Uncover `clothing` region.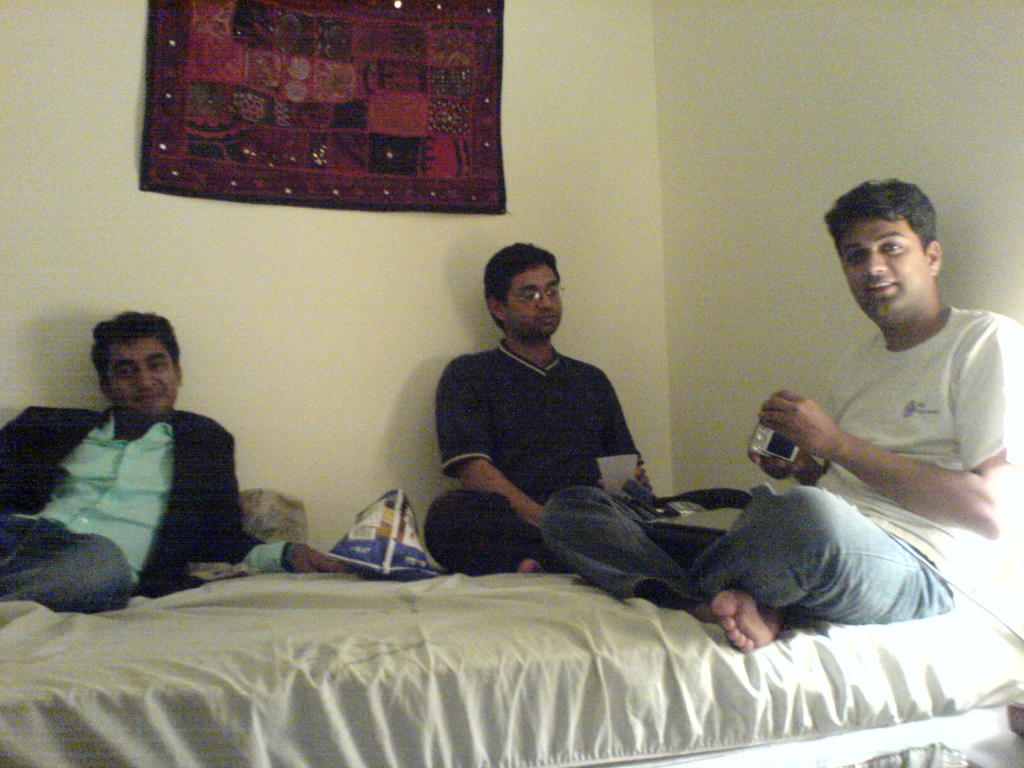
Uncovered: x1=419 y1=342 x2=668 y2=575.
